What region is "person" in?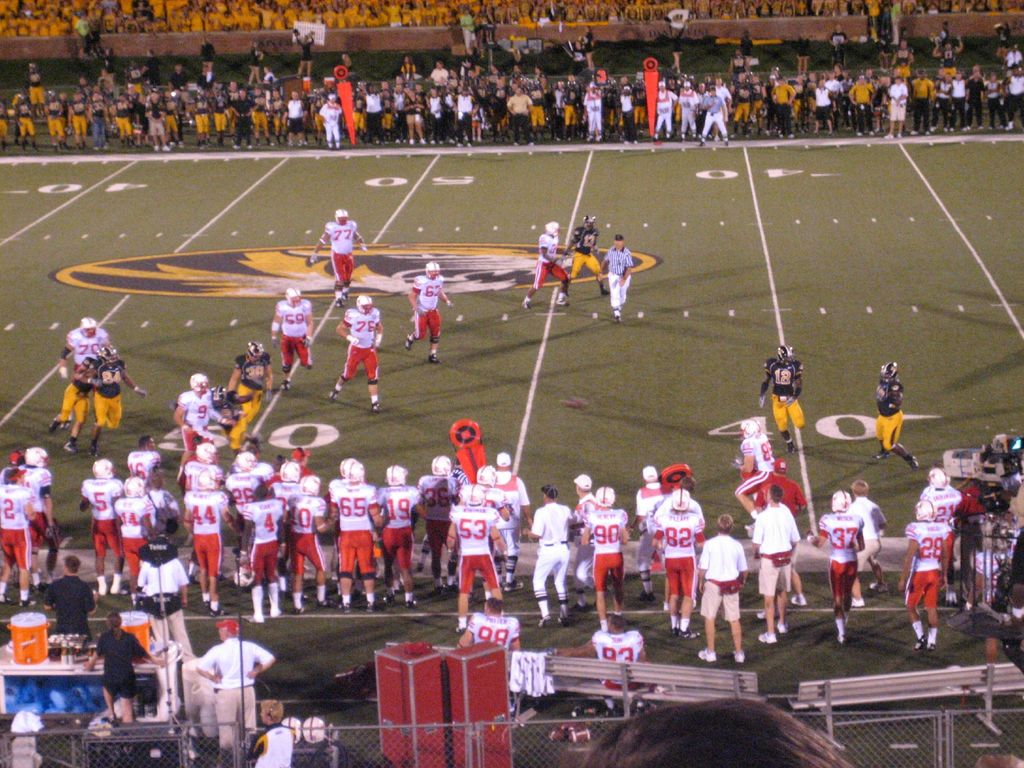
x1=623, y1=469, x2=662, y2=600.
